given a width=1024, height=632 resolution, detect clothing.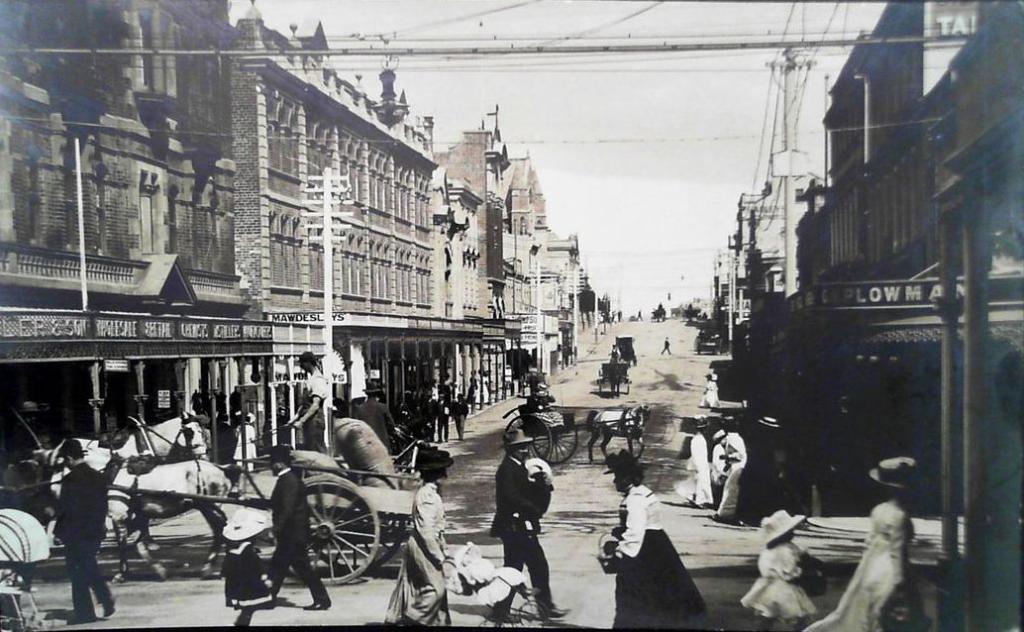
[x1=708, y1=441, x2=730, y2=487].
